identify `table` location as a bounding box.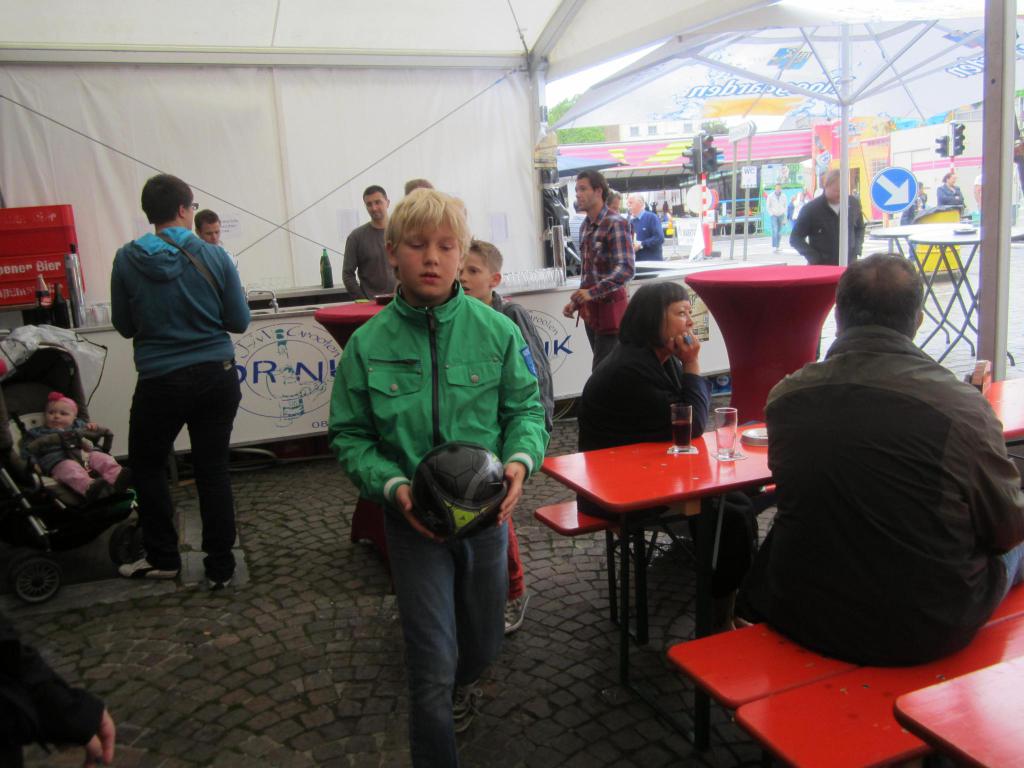
select_region(746, 615, 1023, 767).
